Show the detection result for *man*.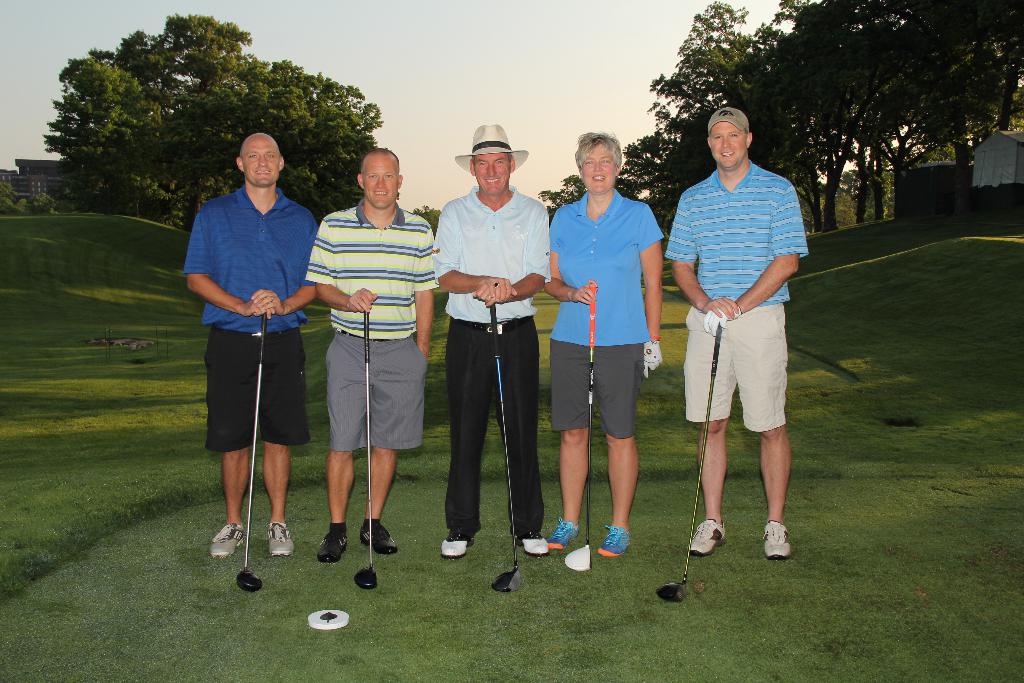
x1=180, y1=131, x2=321, y2=561.
